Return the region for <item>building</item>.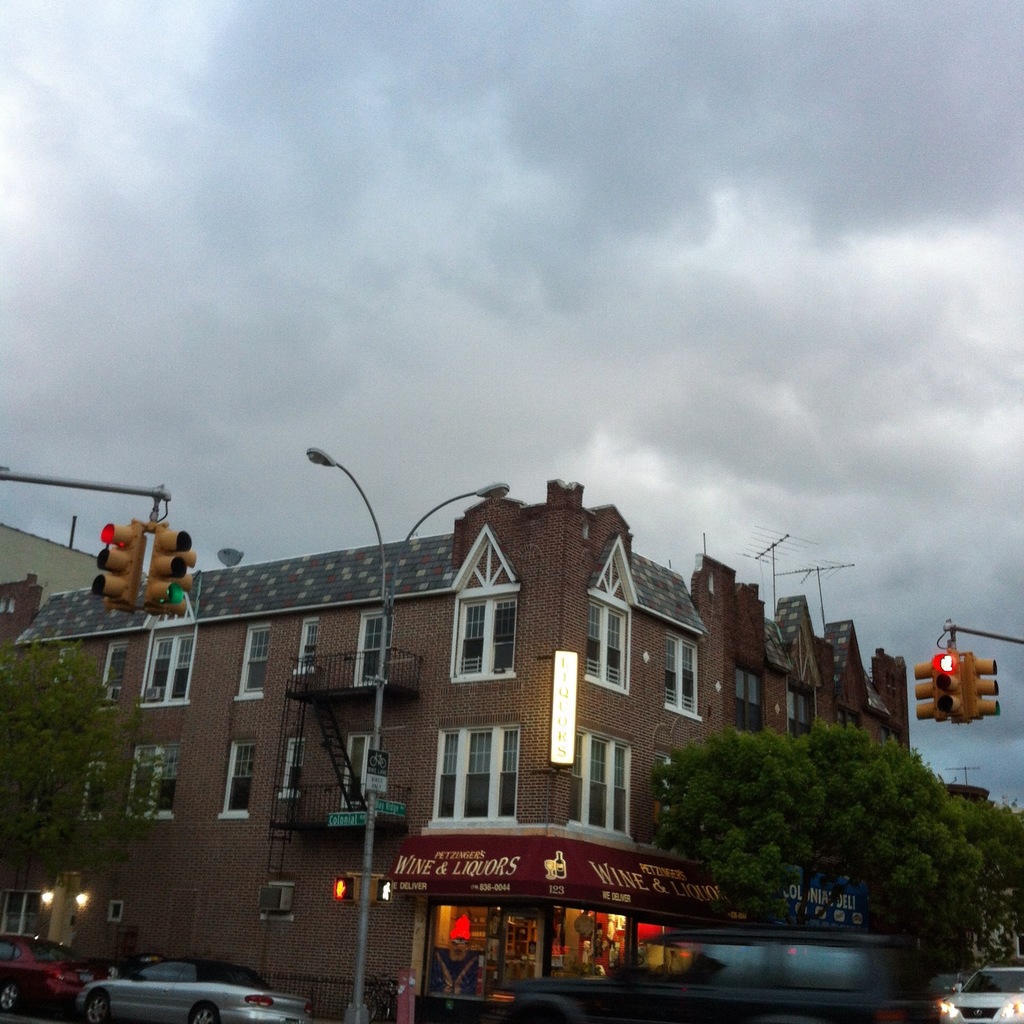
13 484 908 1023.
